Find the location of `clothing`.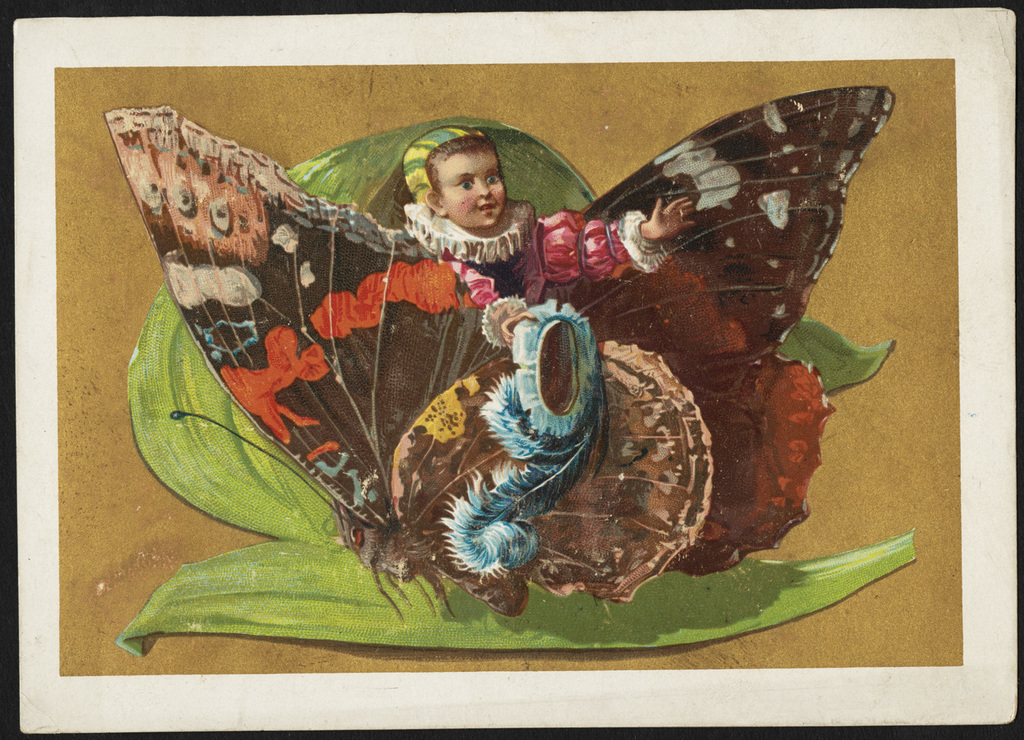
Location: 408, 205, 670, 349.
